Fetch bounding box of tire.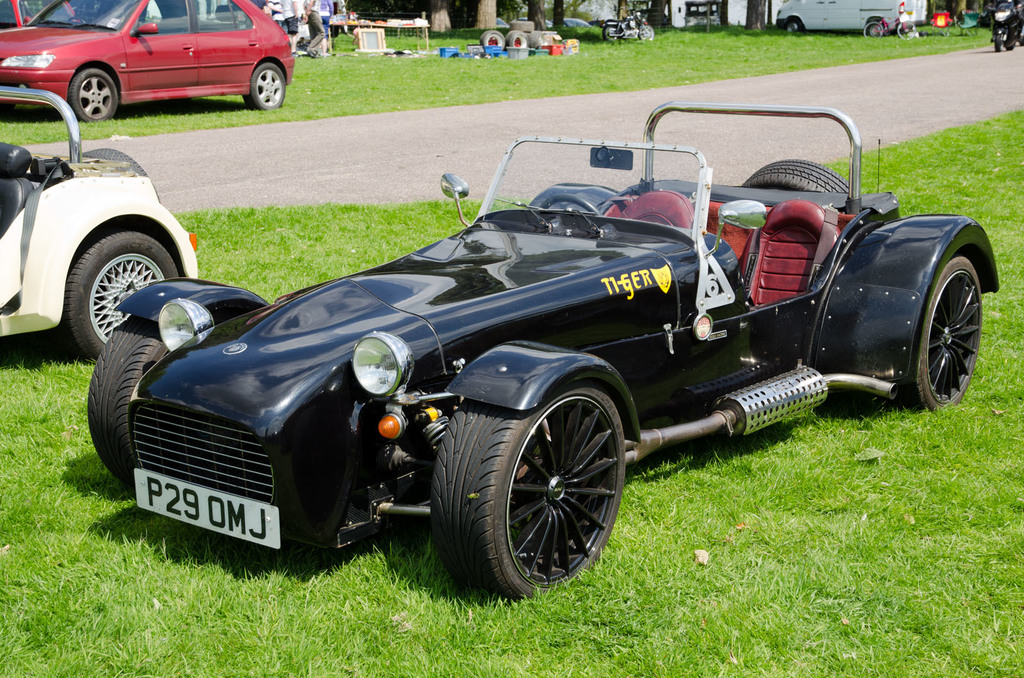
Bbox: (506,31,530,45).
